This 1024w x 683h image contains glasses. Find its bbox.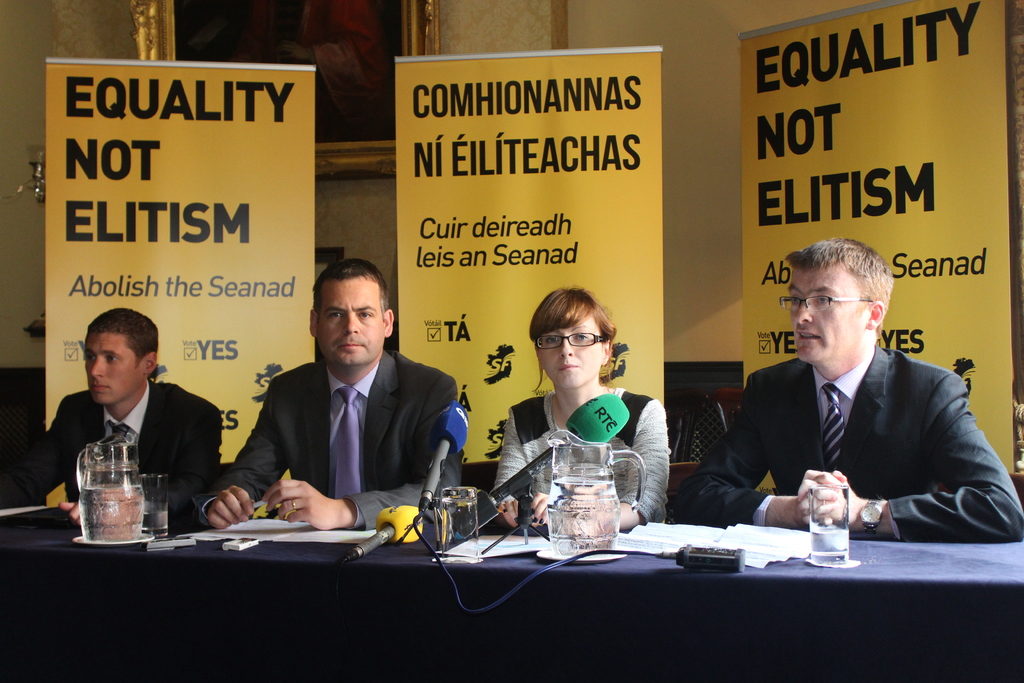
bbox=(778, 293, 872, 315).
